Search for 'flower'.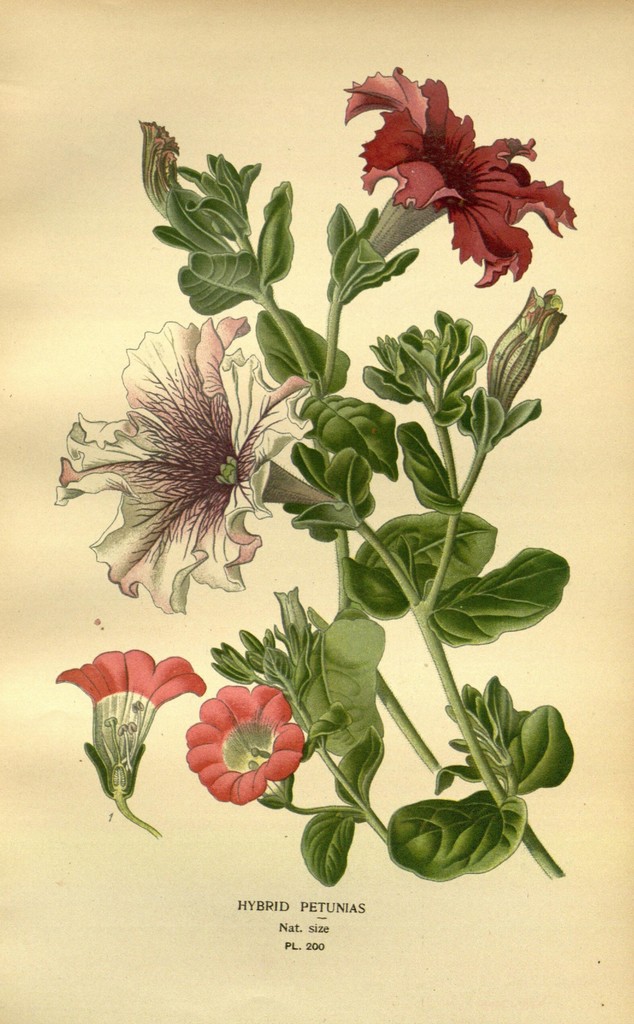
Found at 58/659/201/730.
